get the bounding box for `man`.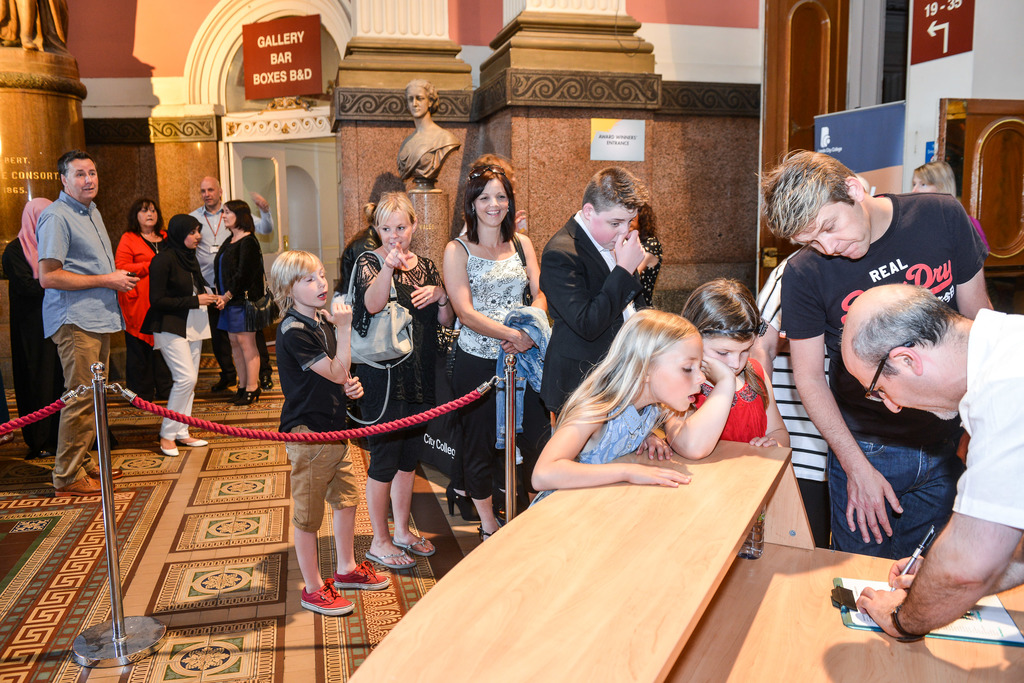
crop(753, 147, 995, 557).
